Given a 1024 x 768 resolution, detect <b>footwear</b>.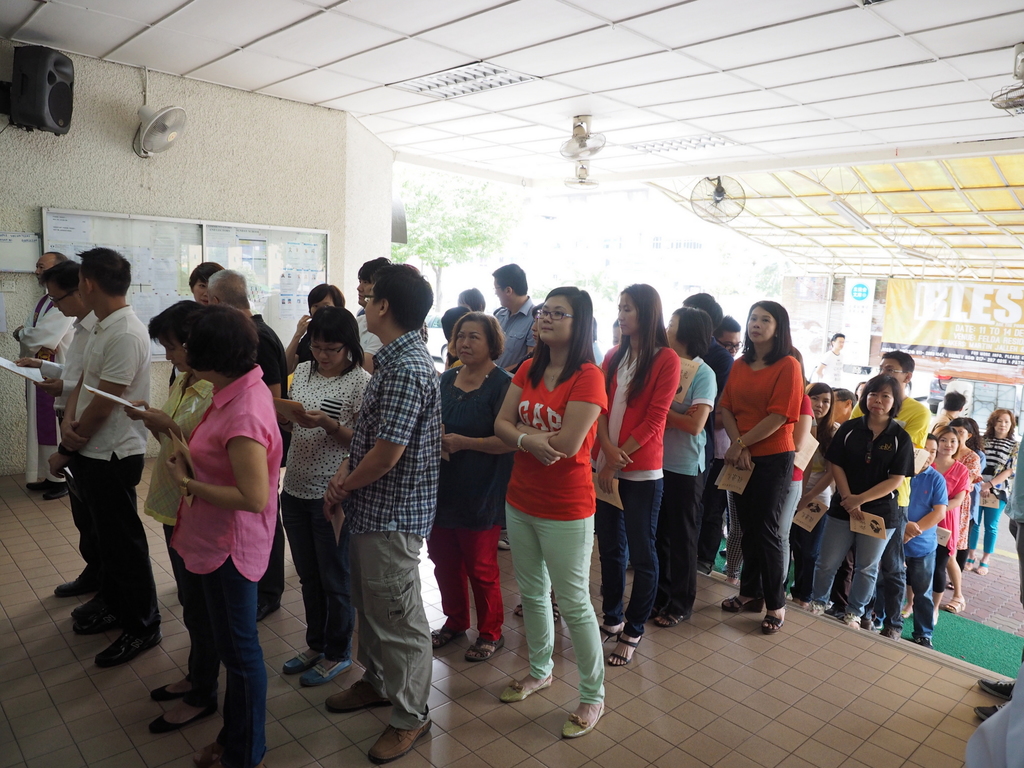
916, 626, 934, 655.
